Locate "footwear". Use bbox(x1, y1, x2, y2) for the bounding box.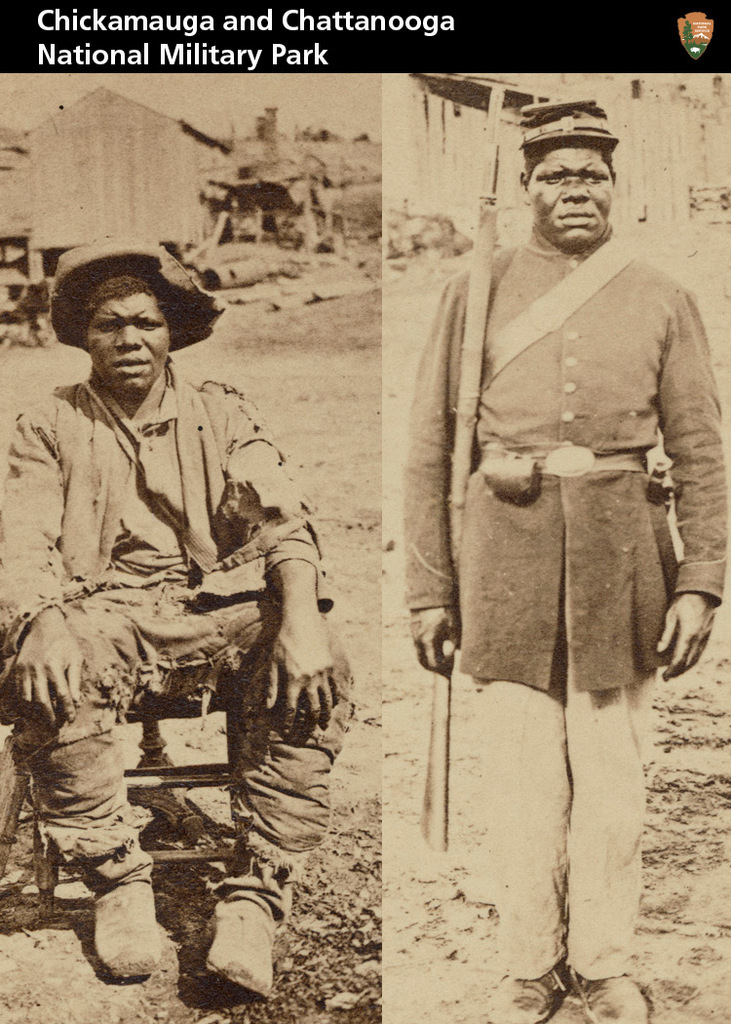
bbox(582, 979, 653, 1023).
